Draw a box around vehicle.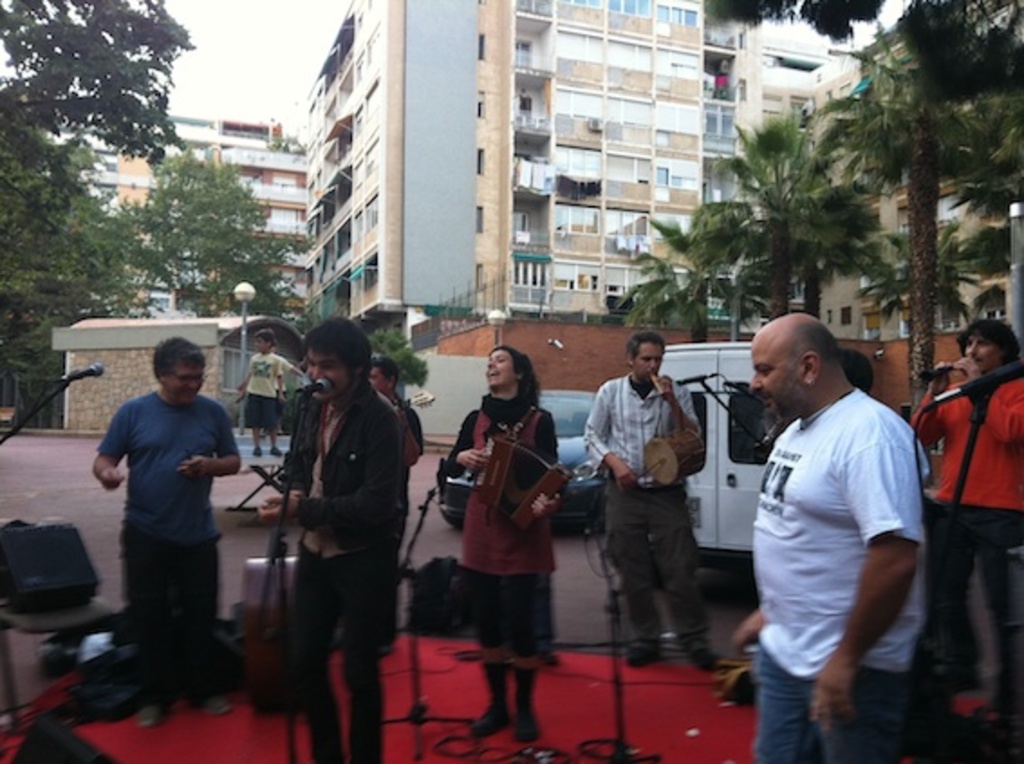
<box>654,332,964,560</box>.
